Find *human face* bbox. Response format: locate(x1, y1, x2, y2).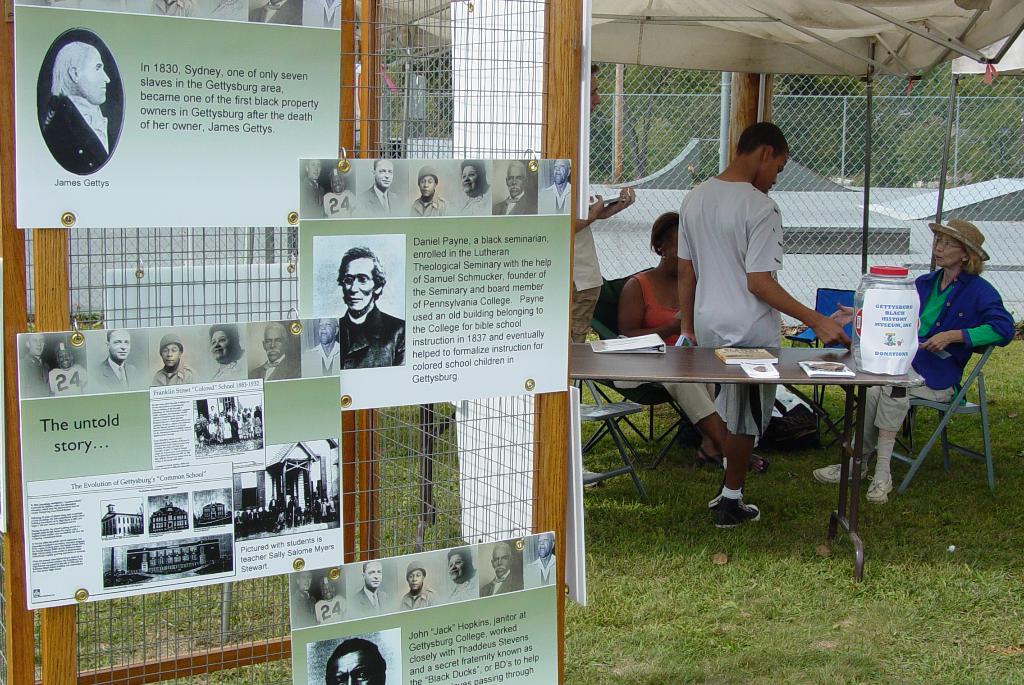
locate(211, 326, 230, 363).
